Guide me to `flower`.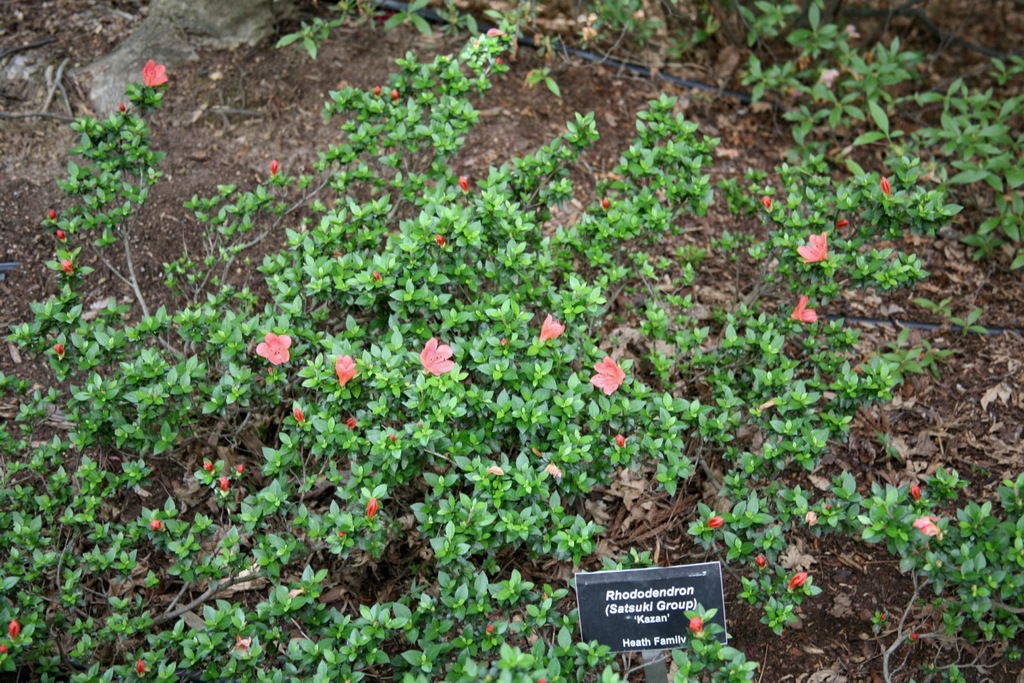
Guidance: region(141, 59, 170, 89).
